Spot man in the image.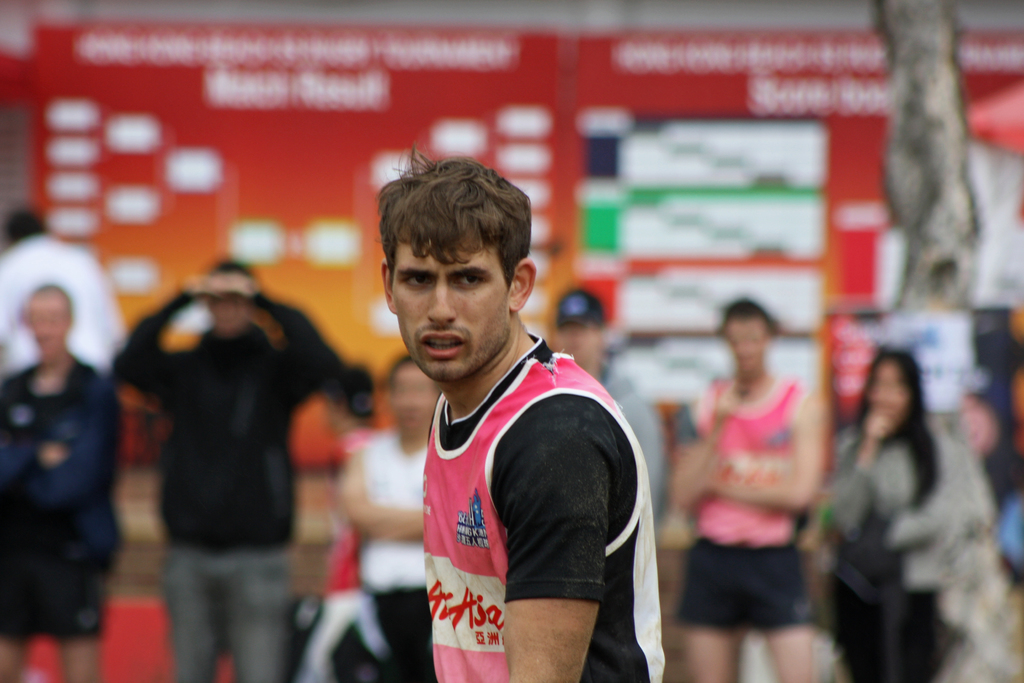
man found at box(341, 356, 436, 682).
